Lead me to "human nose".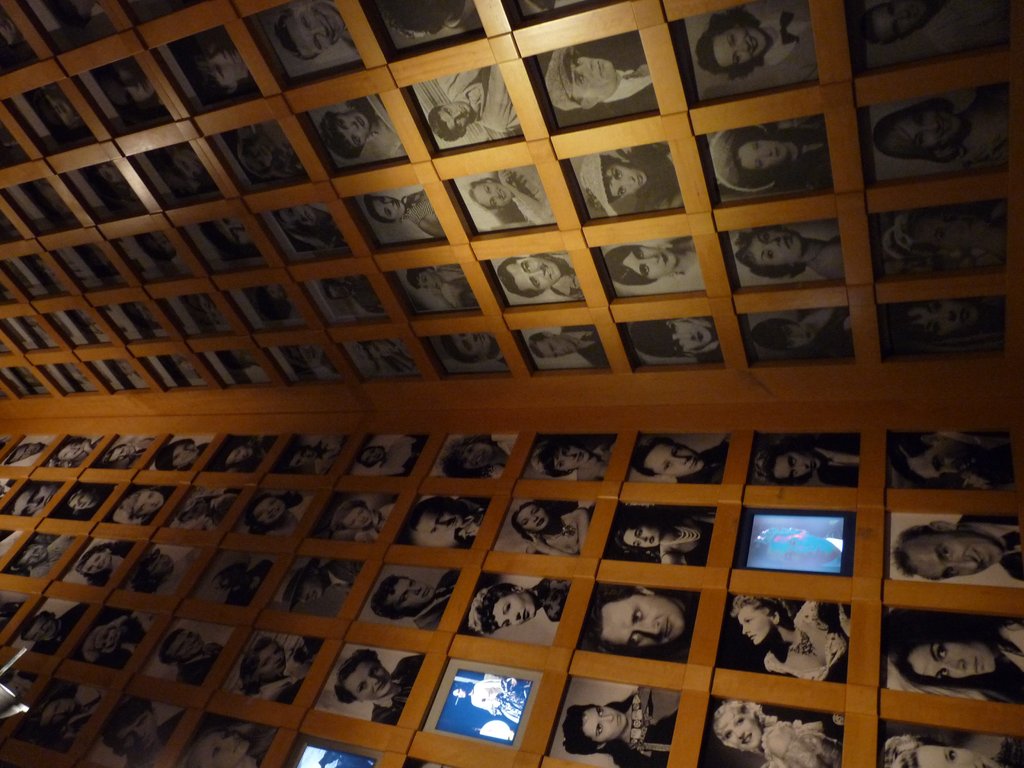
Lead to select_region(623, 176, 637, 184).
